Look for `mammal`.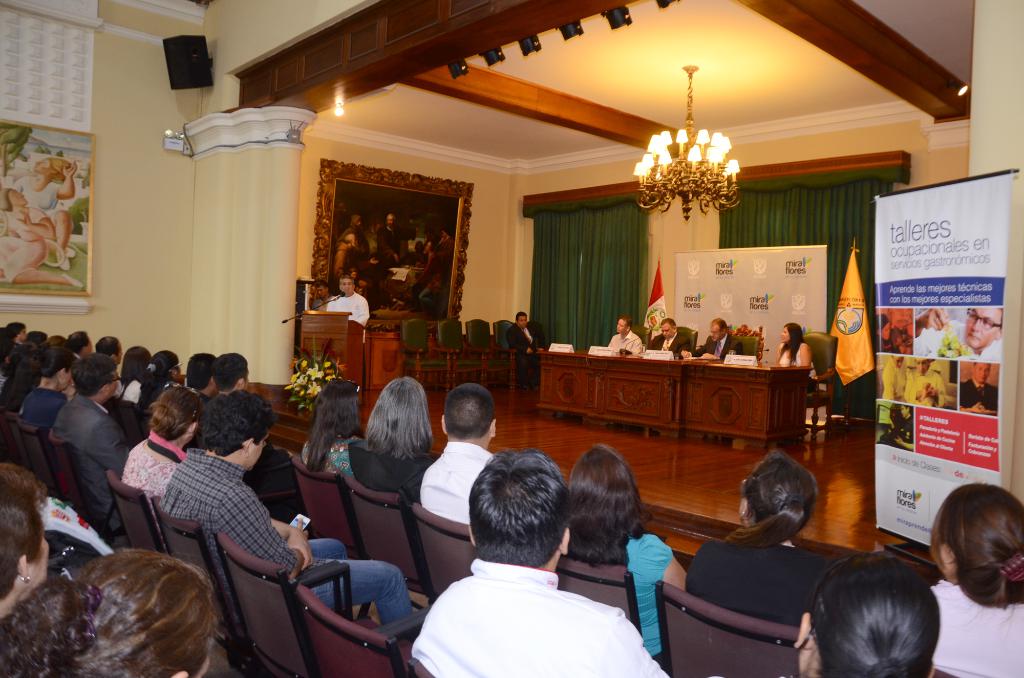
Found: Rect(97, 333, 124, 398).
